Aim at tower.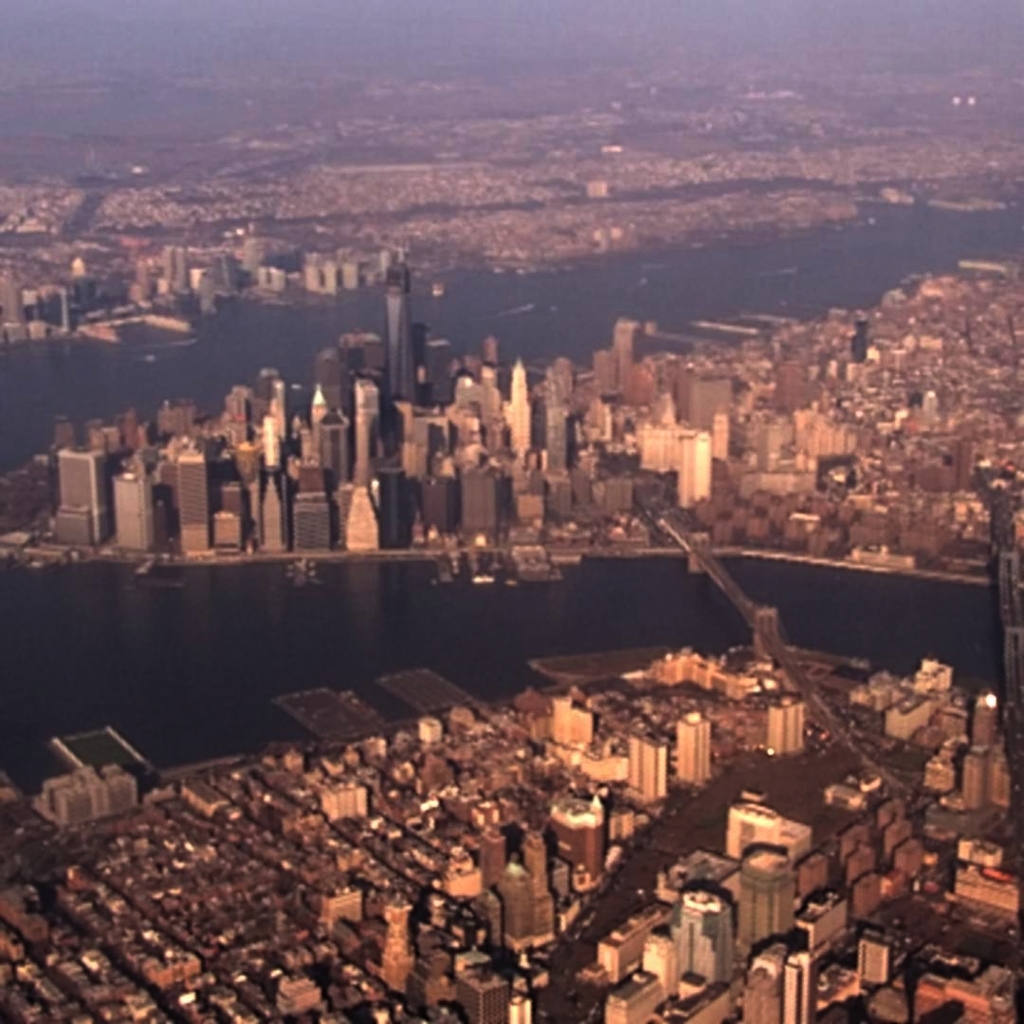
Aimed at bbox=[630, 724, 668, 810].
